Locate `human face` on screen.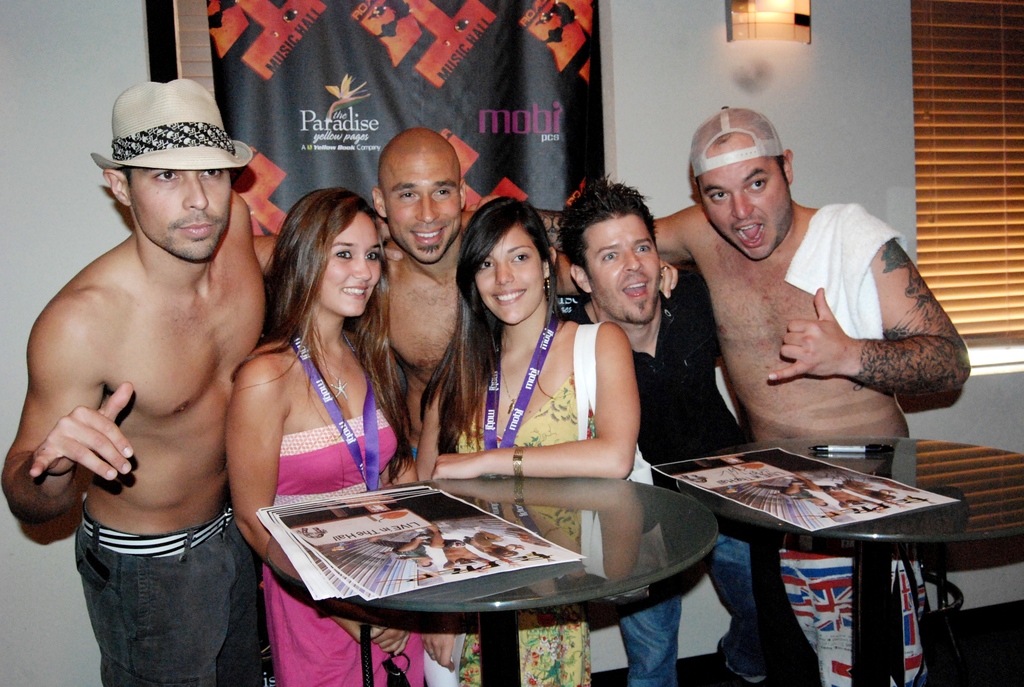
On screen at left=581, top=214, right=657, bottom=328.
